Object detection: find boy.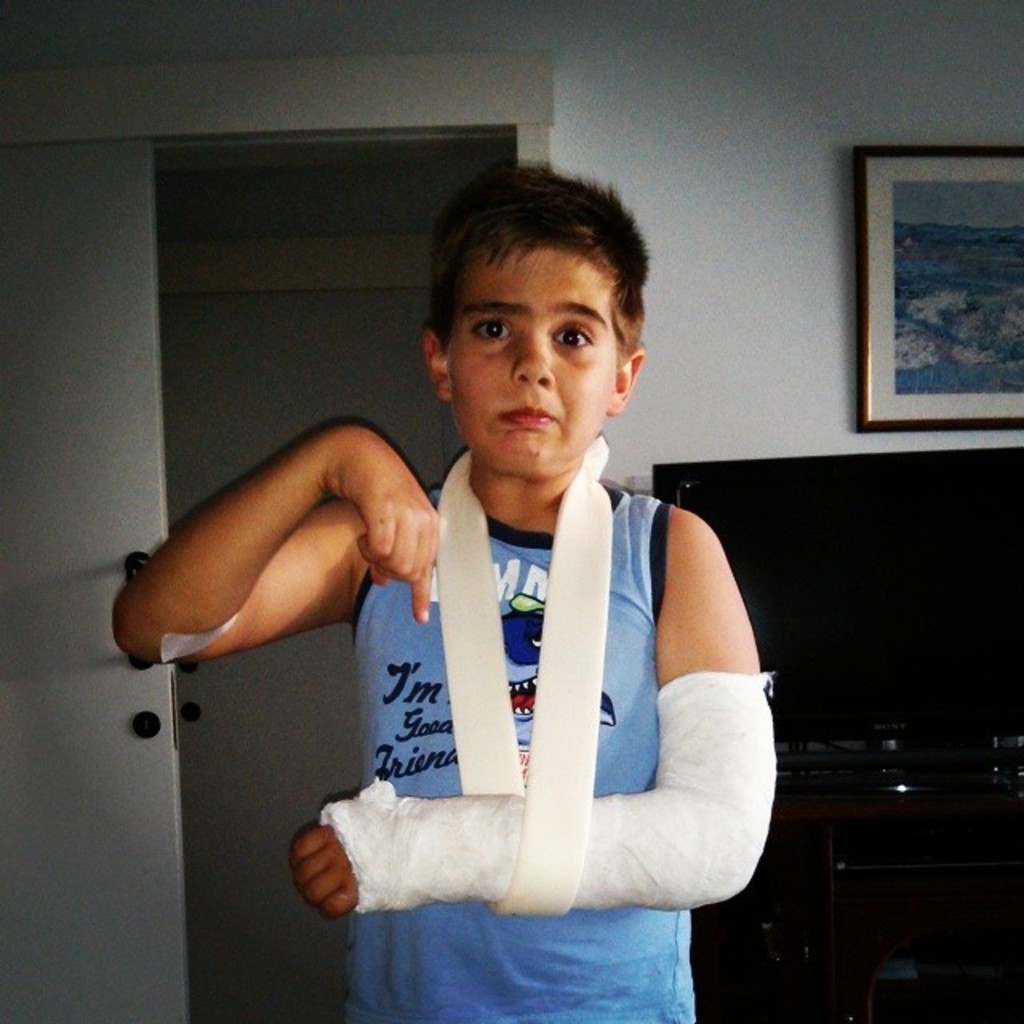
bbox=(214, 251, 758, 966).
